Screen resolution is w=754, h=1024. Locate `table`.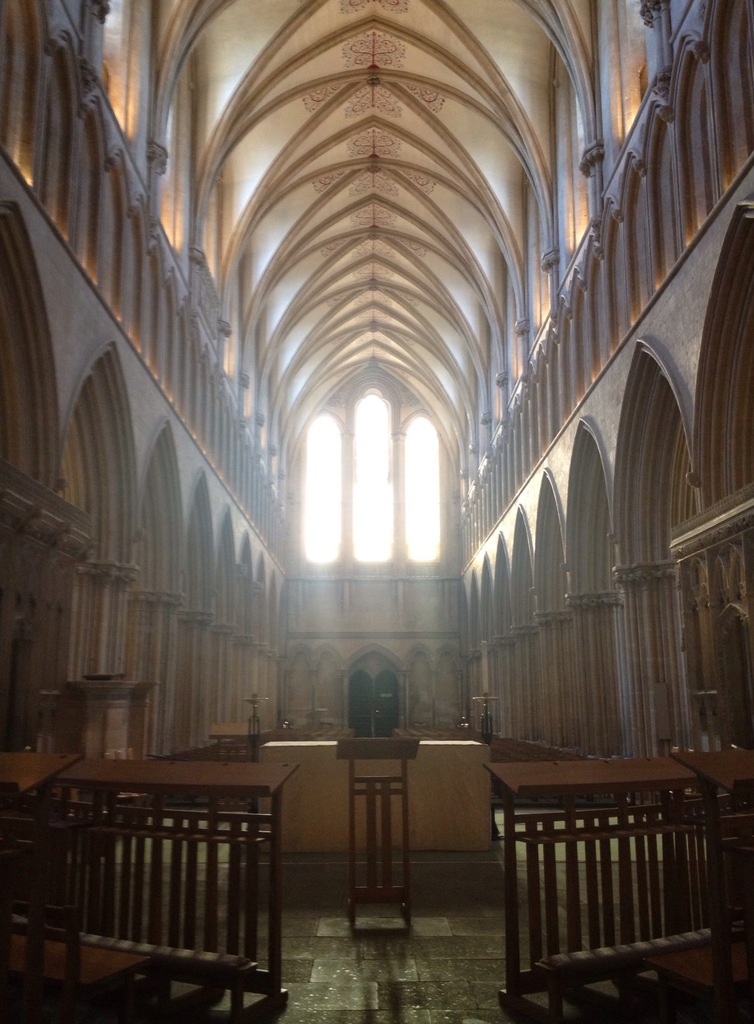
left=251, top=737, right=493, bottom=851.
